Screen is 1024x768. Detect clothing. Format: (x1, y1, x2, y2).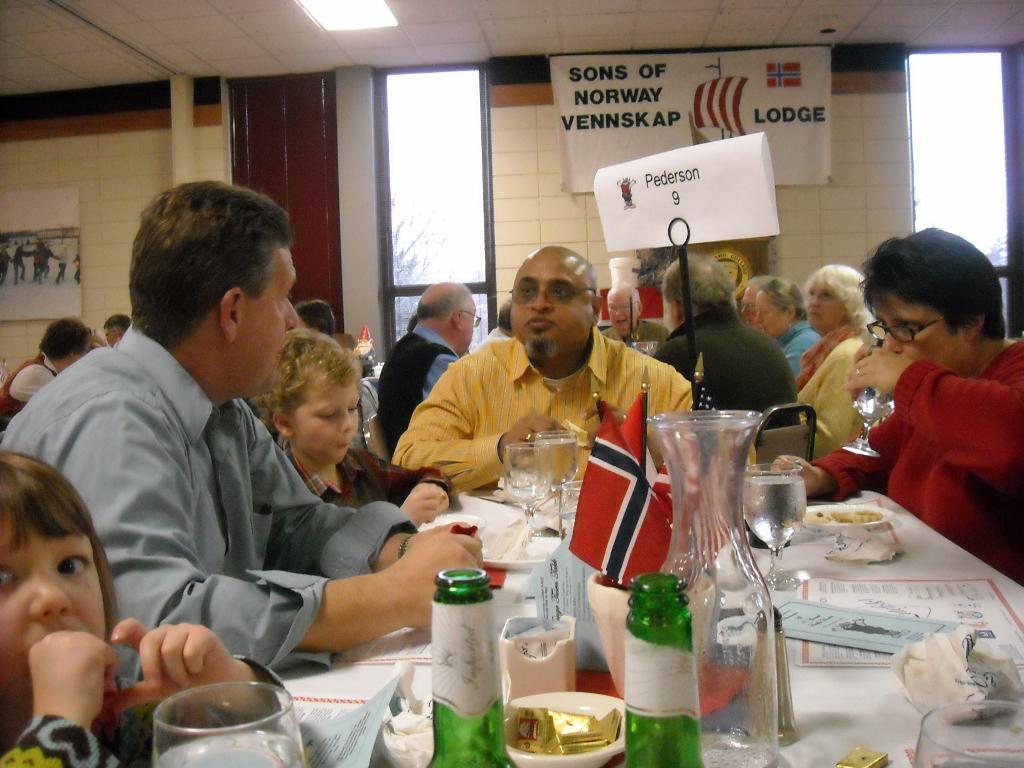
(836, 326, 1009, 548).
